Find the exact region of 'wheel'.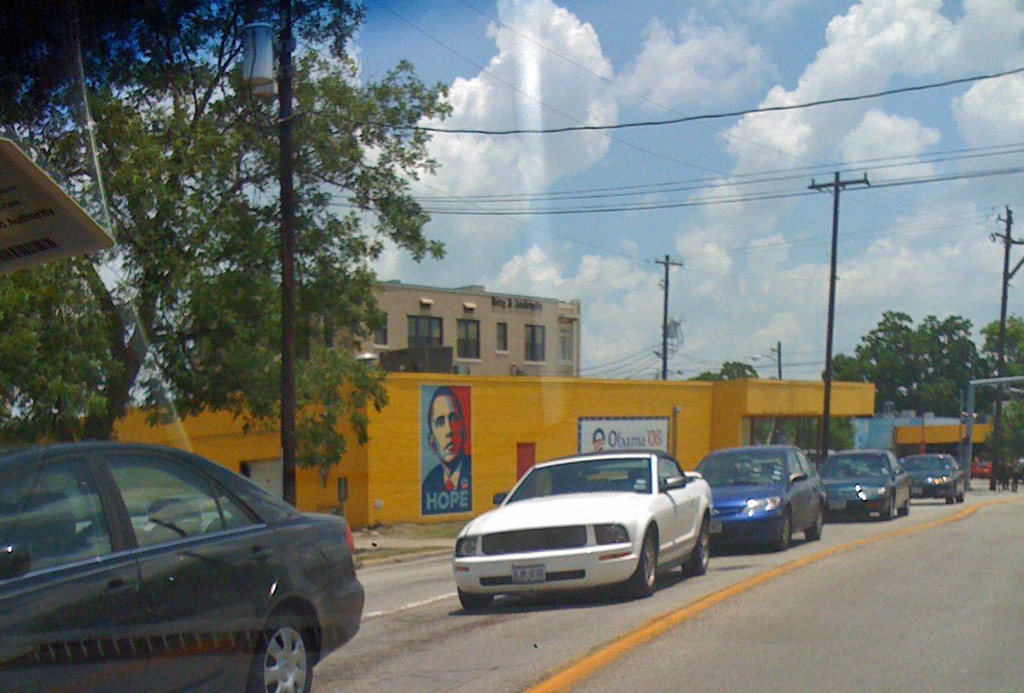
Exact region: 631,530,656,598.
